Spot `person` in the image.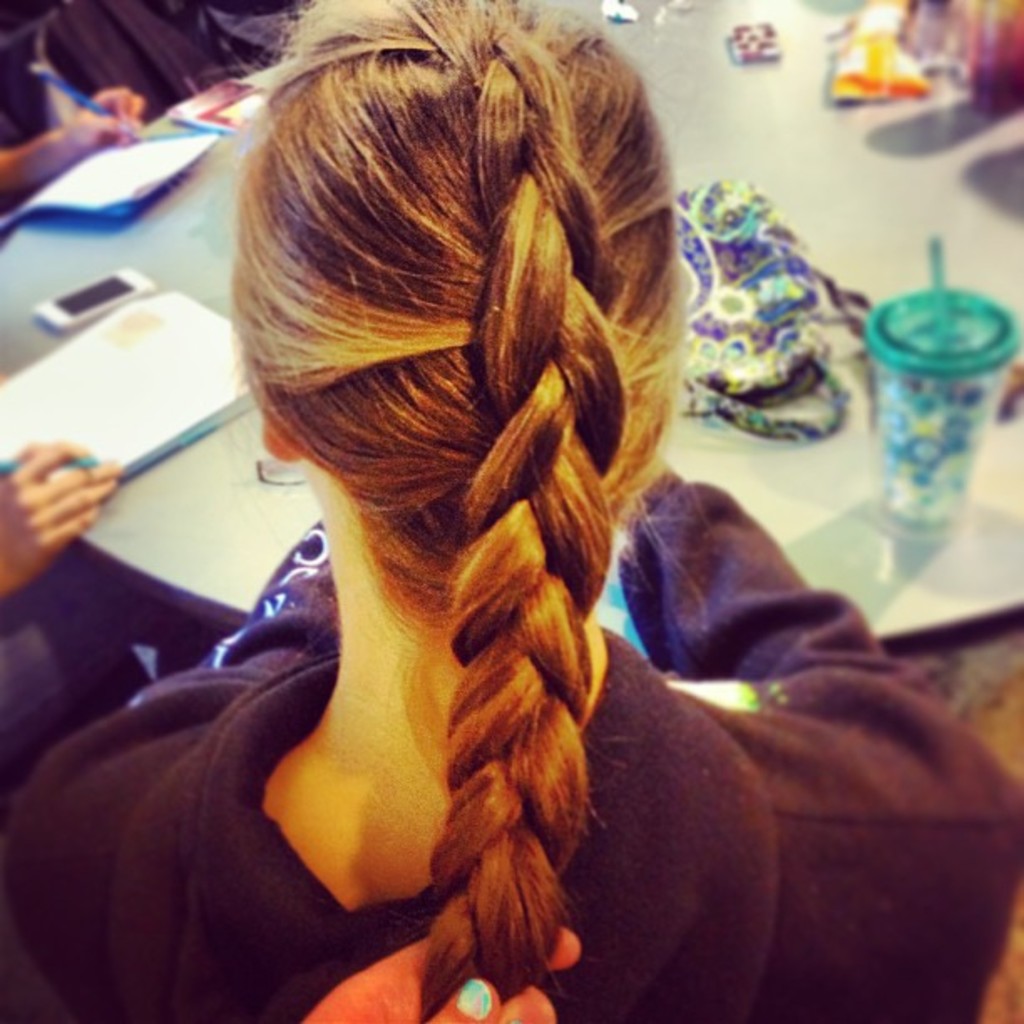
`person` found at bbox(75, 5, 899, 1023).
